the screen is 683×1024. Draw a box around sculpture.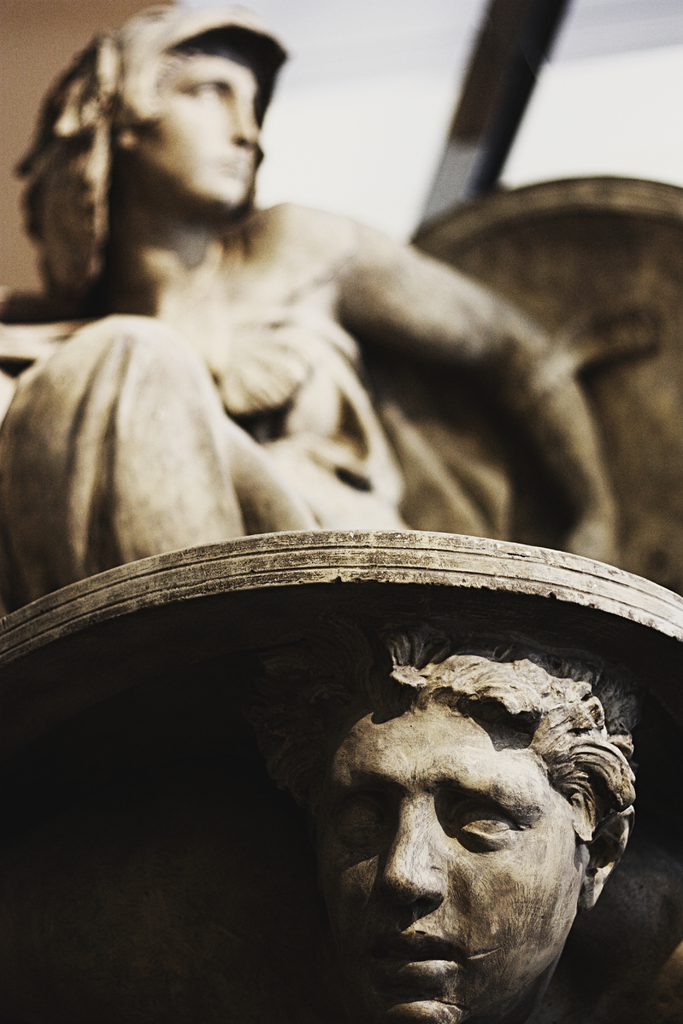
240:610:650:1023.
